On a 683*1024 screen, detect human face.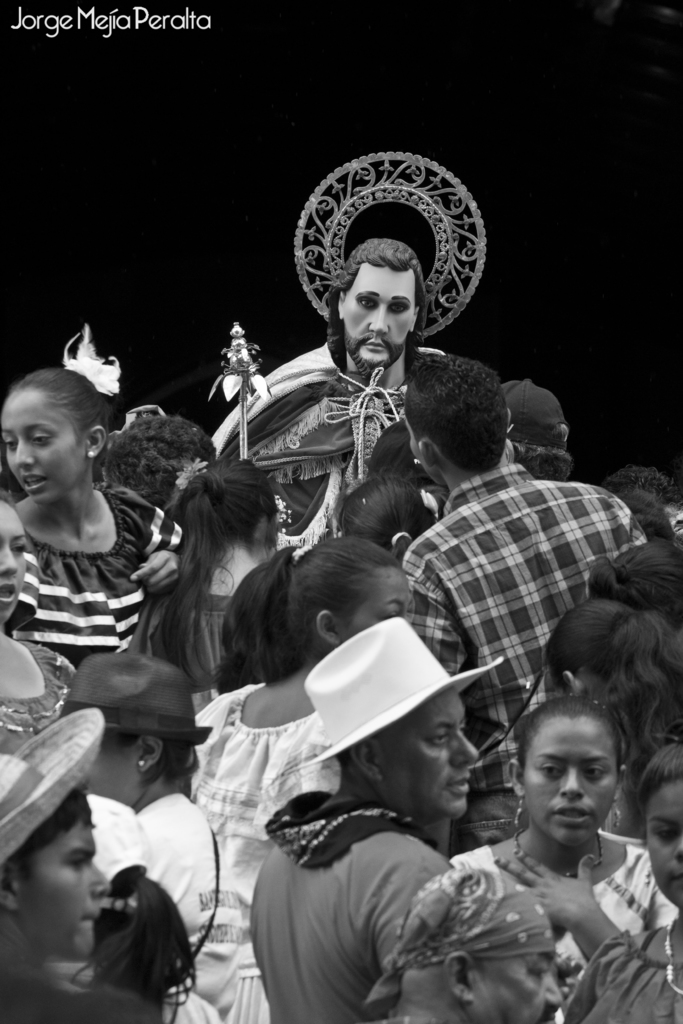
(x1=0, y1=502, x2=29, y2=620).
